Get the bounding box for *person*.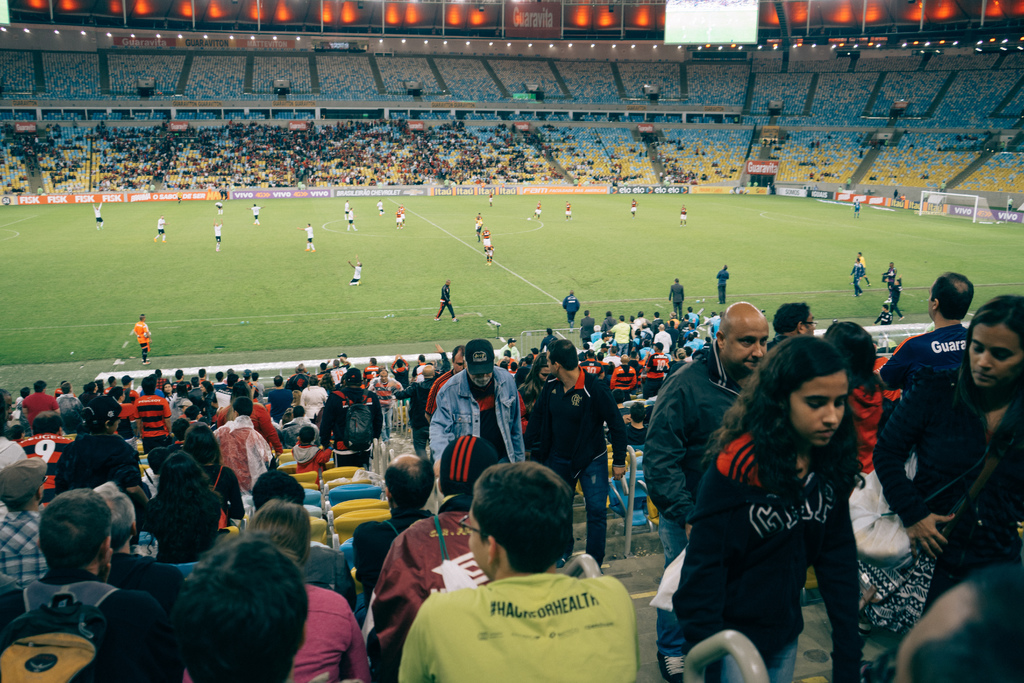
<region>564, 199, 572, 218</region>.
